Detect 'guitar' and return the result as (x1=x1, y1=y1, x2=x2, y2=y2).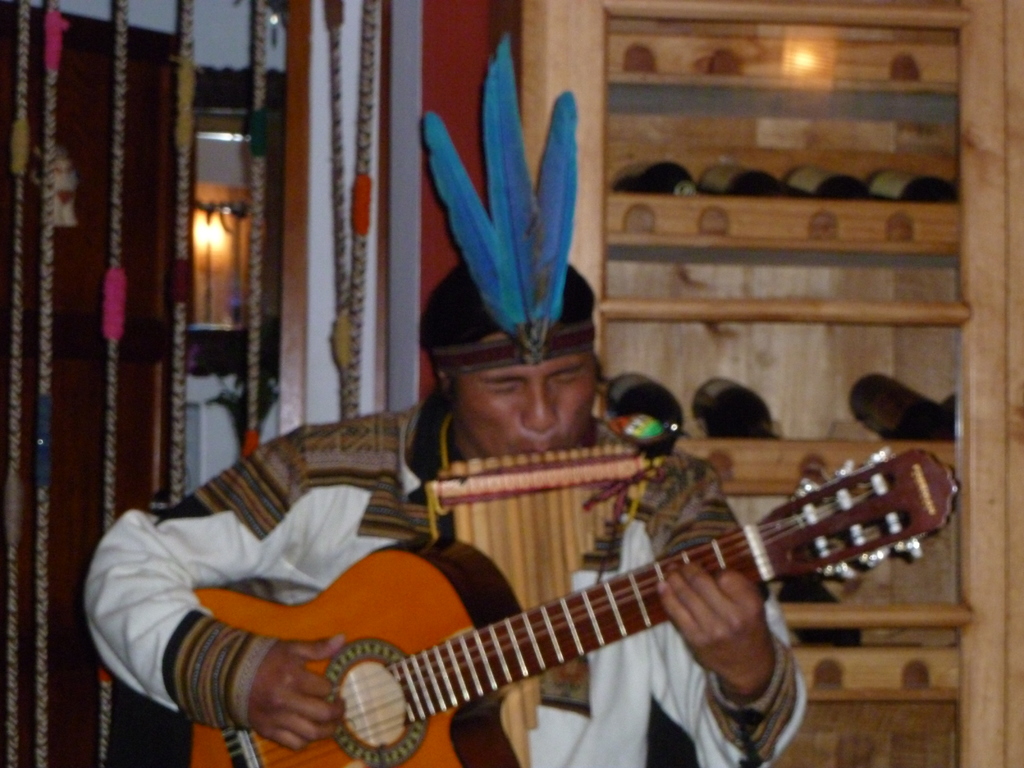
(x1=188, y1=440, x2=960, y2=767).
